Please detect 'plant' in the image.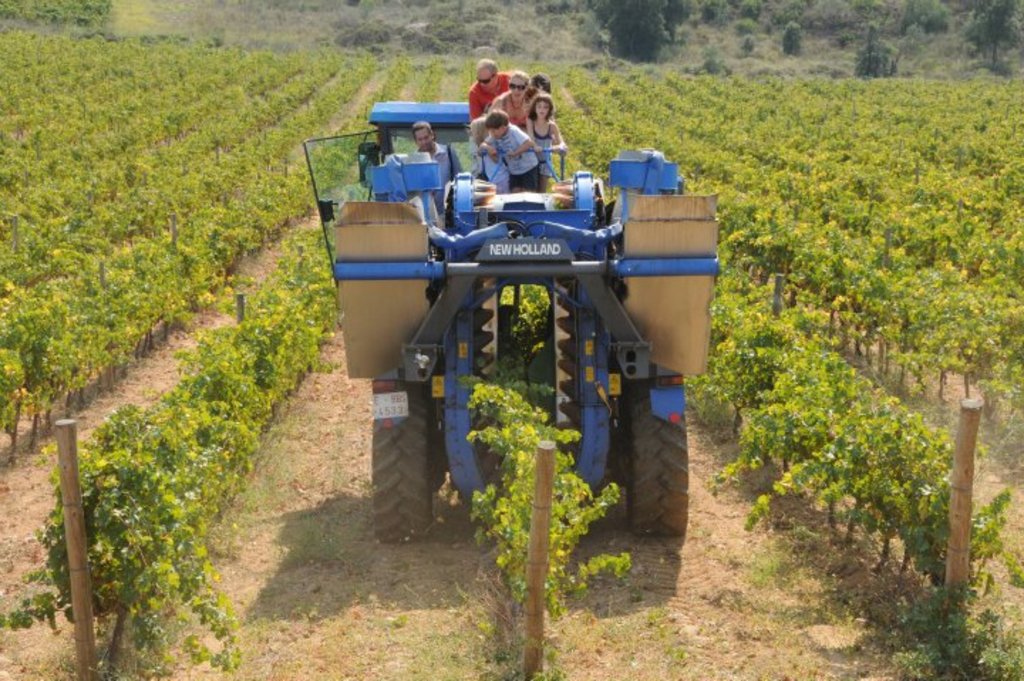
850, 0, 896, 33.
